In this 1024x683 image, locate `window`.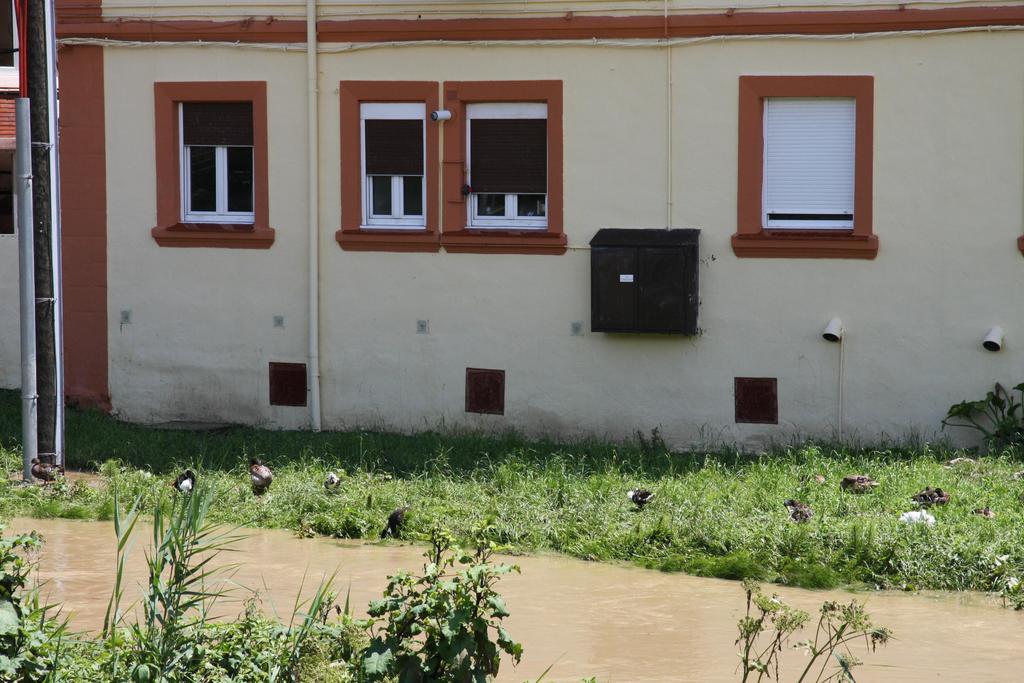
Bounding box: 0/0/23/96.
